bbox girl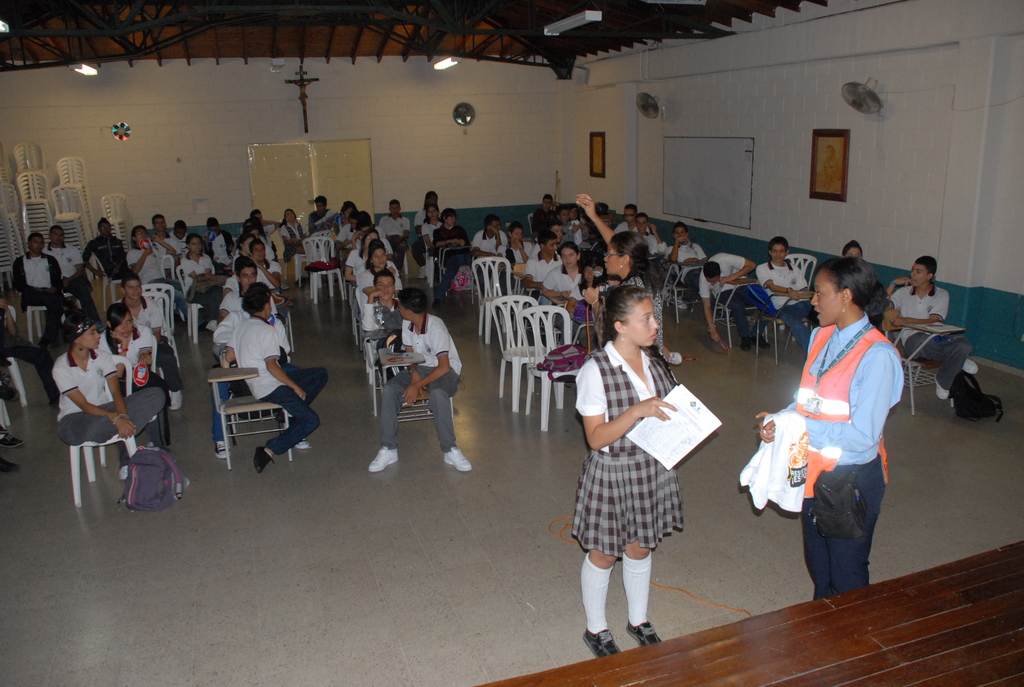
575/265/594/315
